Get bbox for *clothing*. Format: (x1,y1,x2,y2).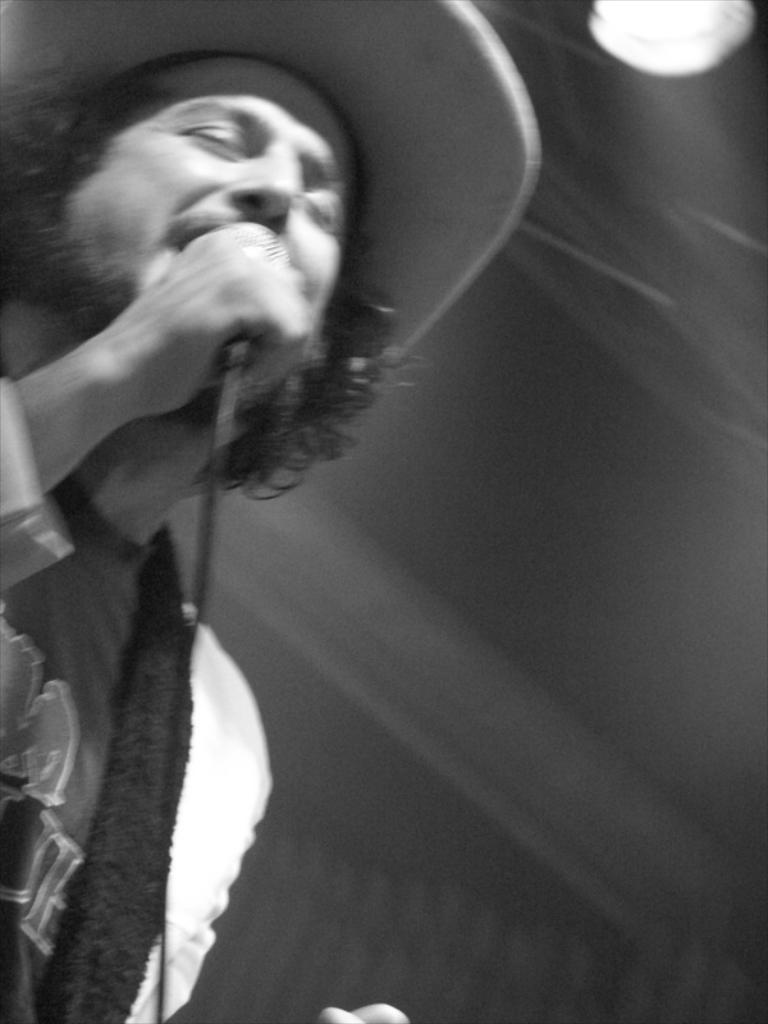
(0,374,271,1023).
